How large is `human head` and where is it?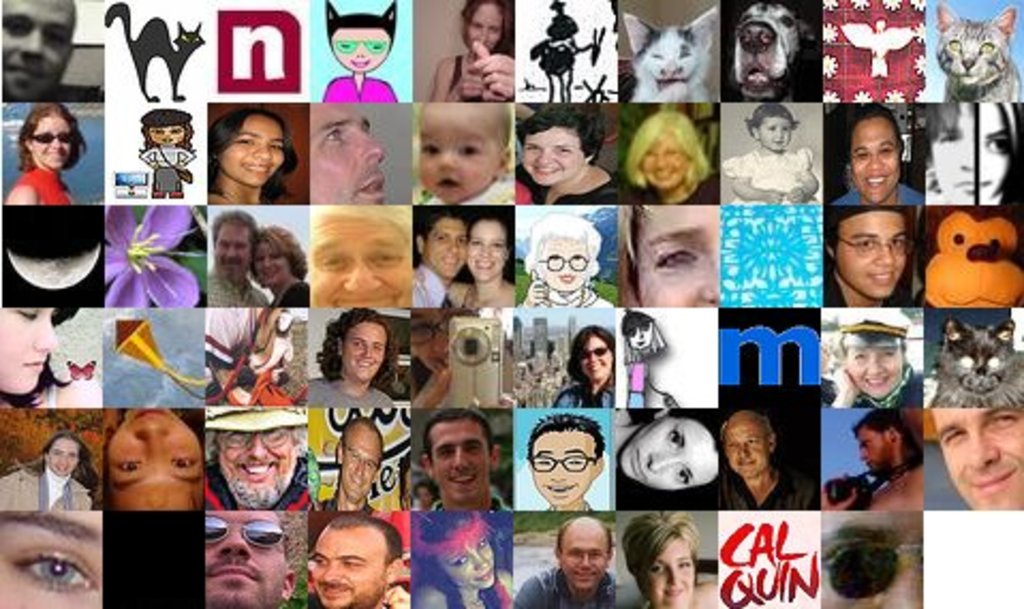
Bounding box: box(853, 412, 911, 472).
